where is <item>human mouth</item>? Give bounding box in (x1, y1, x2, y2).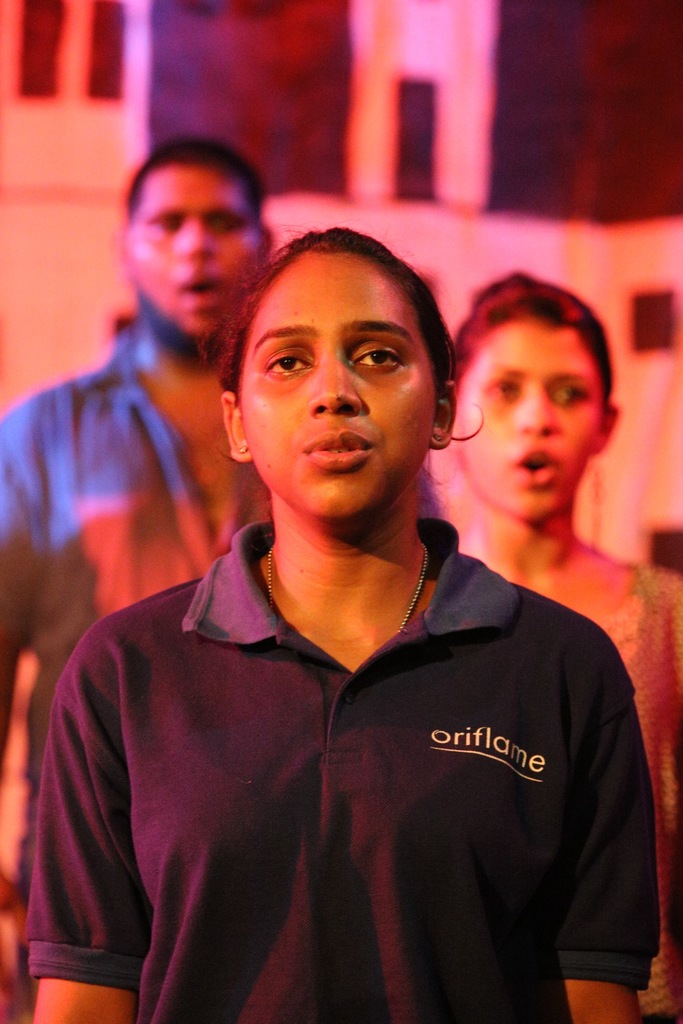
(516, 449, 561, 483).
